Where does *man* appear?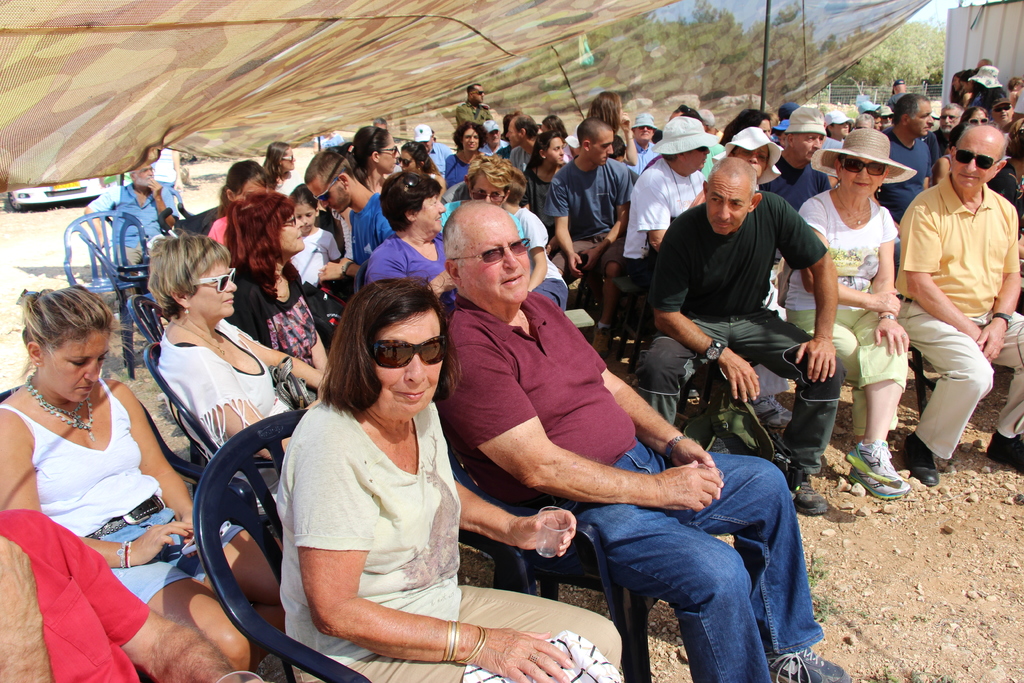
Appears at 635:157:850:512.
